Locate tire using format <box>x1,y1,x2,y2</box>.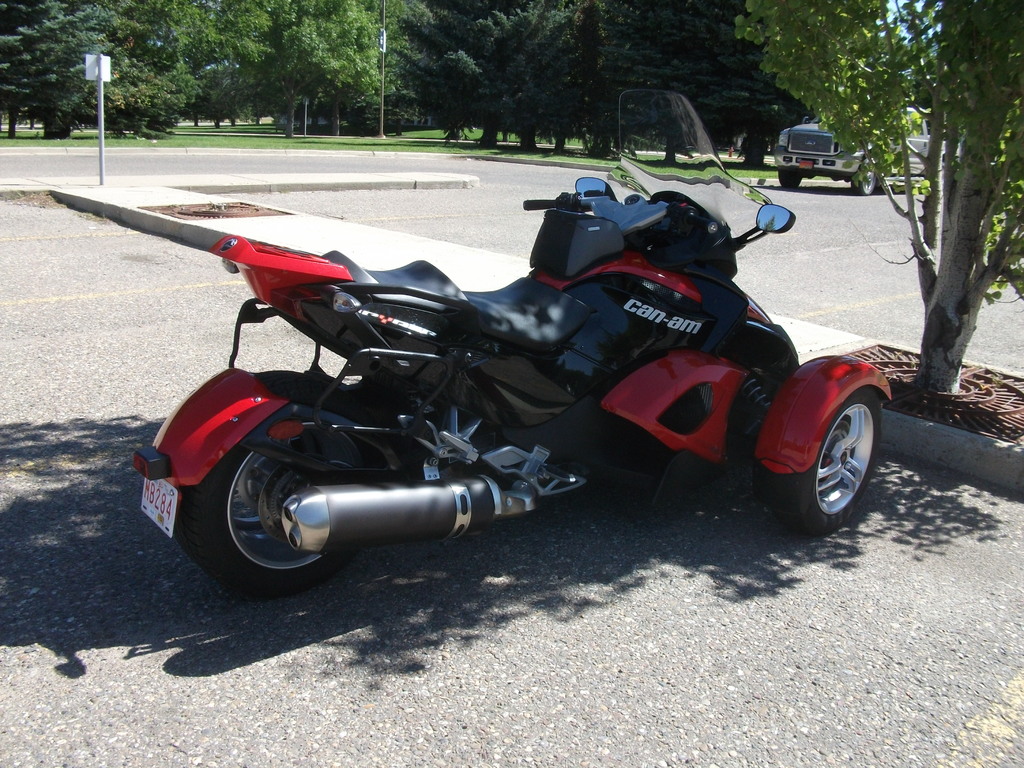
<box>176,428,390,596</box>.
